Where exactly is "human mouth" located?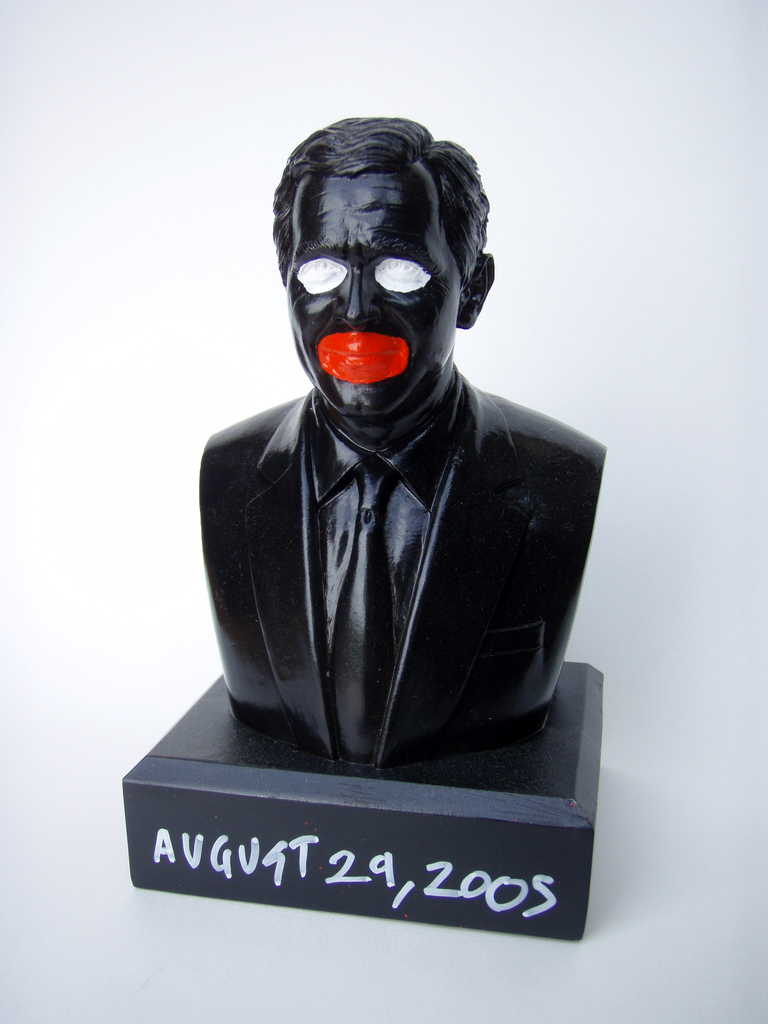
Its bounding box is 314,316,410,383.
